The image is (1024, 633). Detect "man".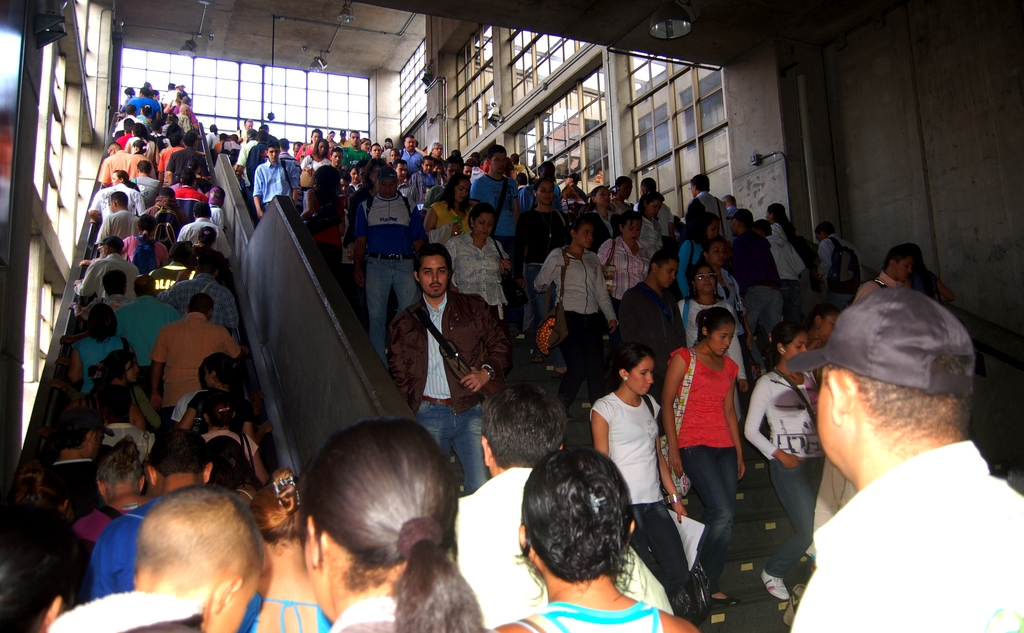
Detection: l=616, t=253, r=689, b=381.
